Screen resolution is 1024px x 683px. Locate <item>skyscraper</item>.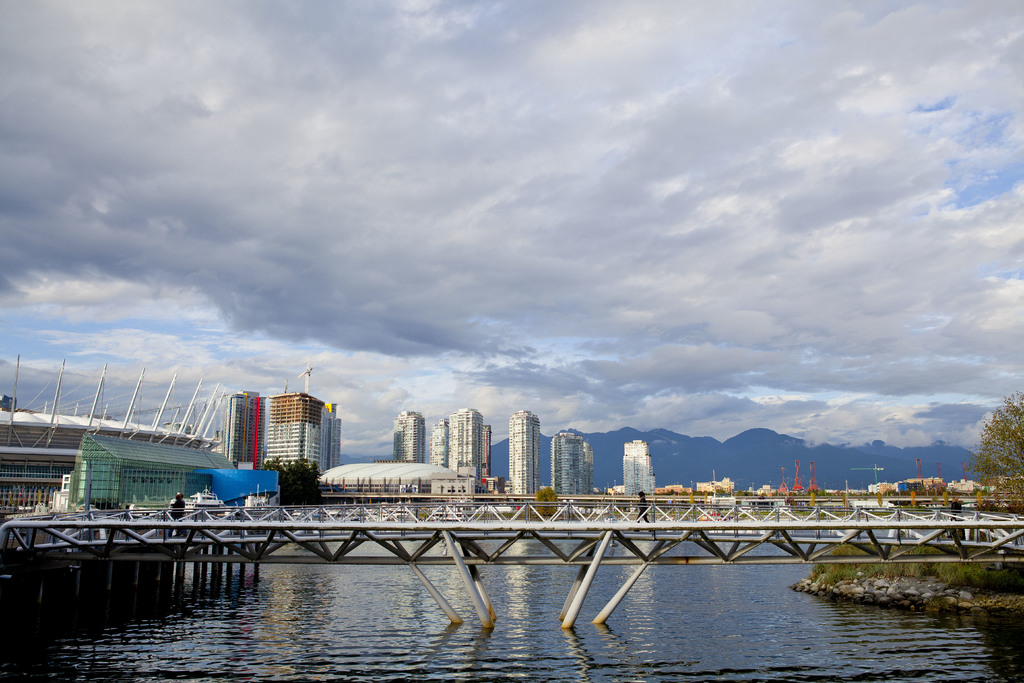
504:411:534:500.
